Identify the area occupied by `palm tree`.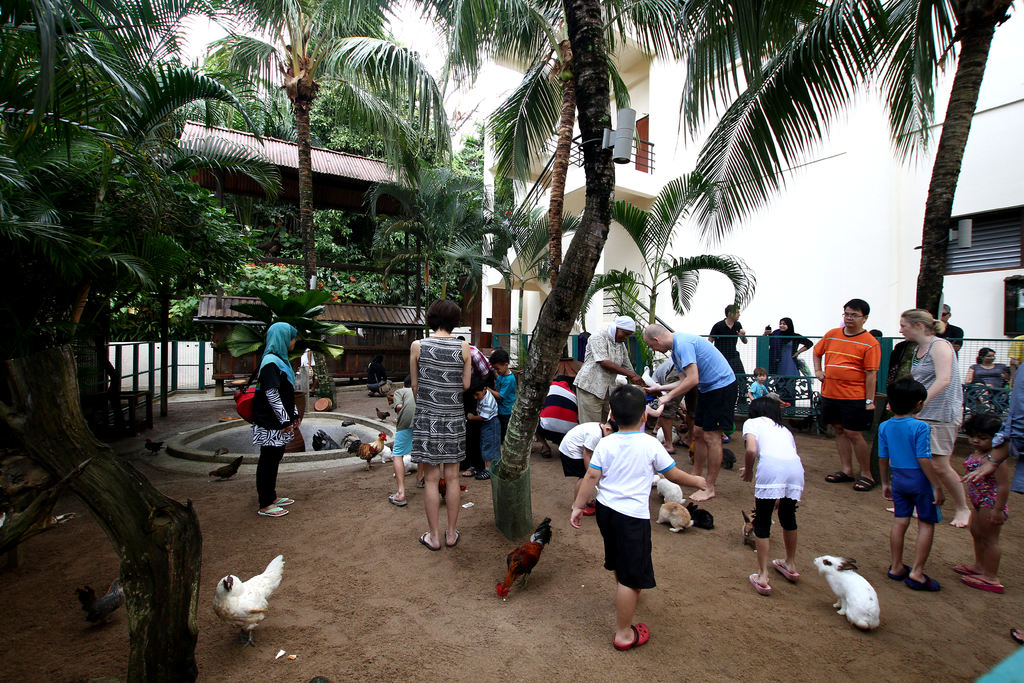
Area: (left=0, top=0, right=177, bottom=666).
